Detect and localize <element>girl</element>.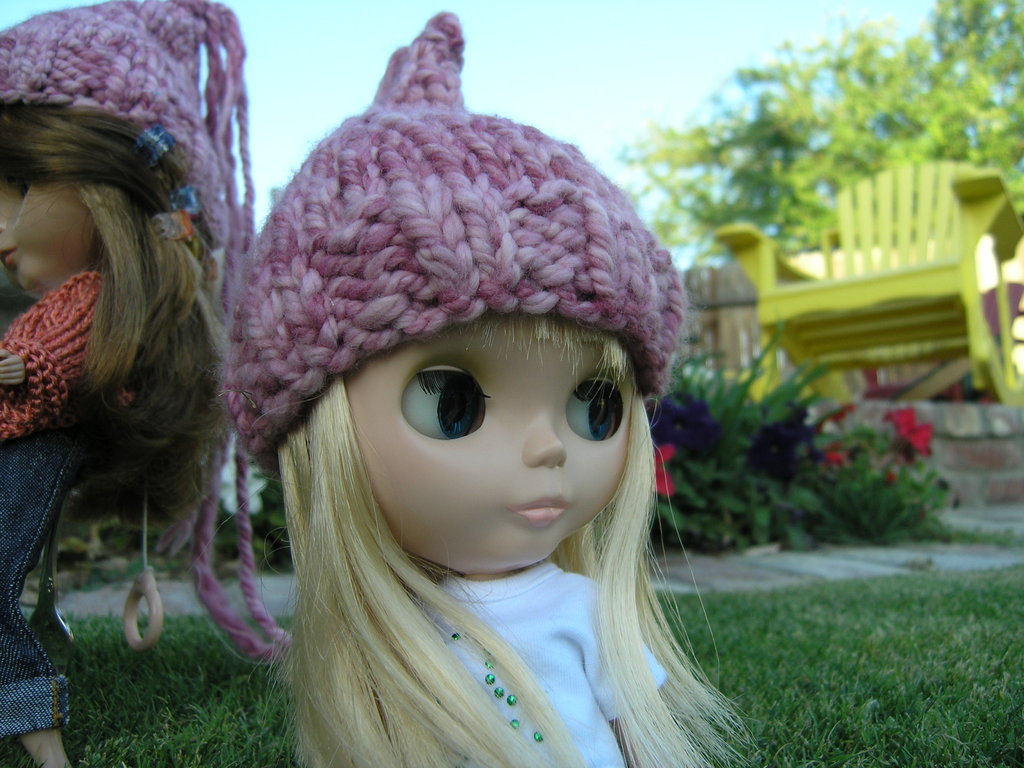
Localized at (2, 0, 255, 767).
